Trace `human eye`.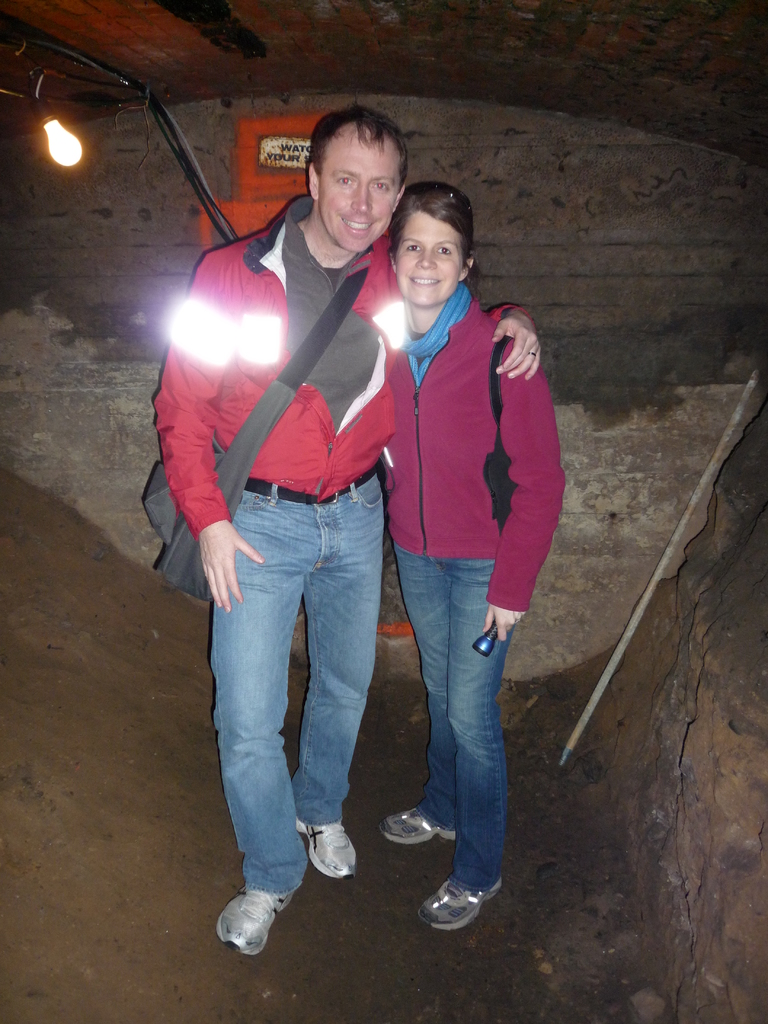
Traced to region(434, 241, 455, 259).
